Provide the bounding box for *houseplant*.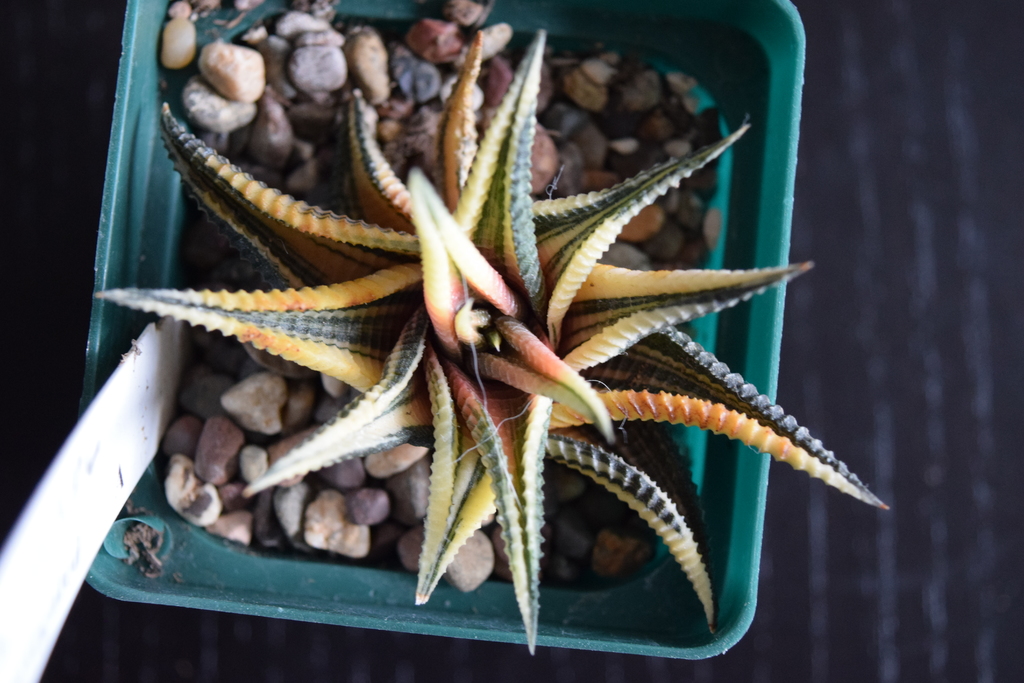
locate(65, 0, 896, 667).
